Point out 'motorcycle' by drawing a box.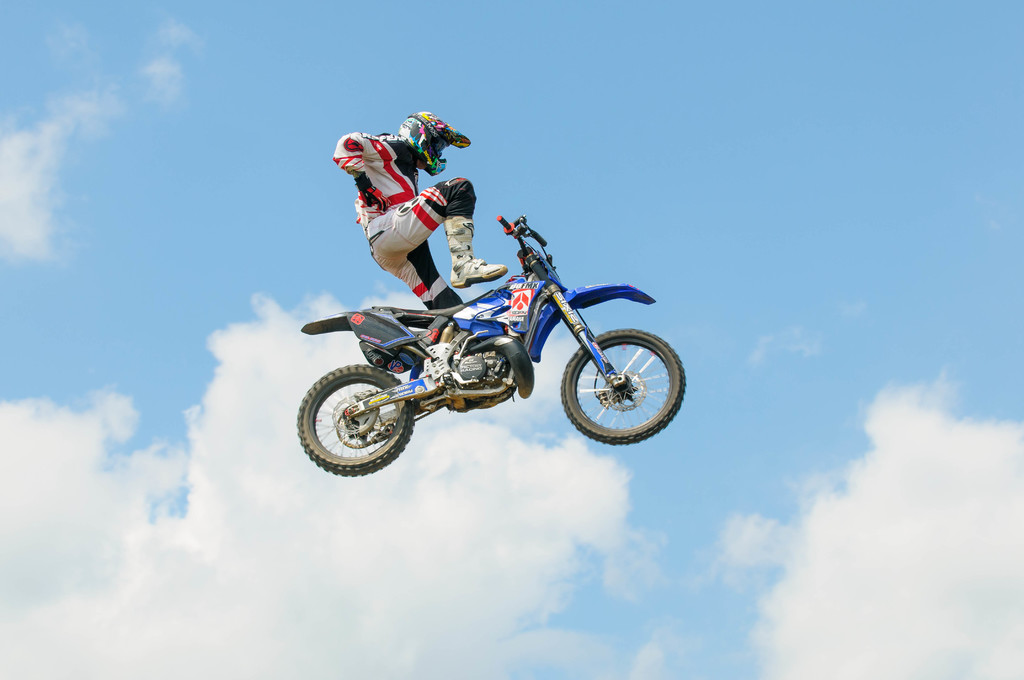
pyautogui.locateOnScreen(286, 236, 696, 471).
